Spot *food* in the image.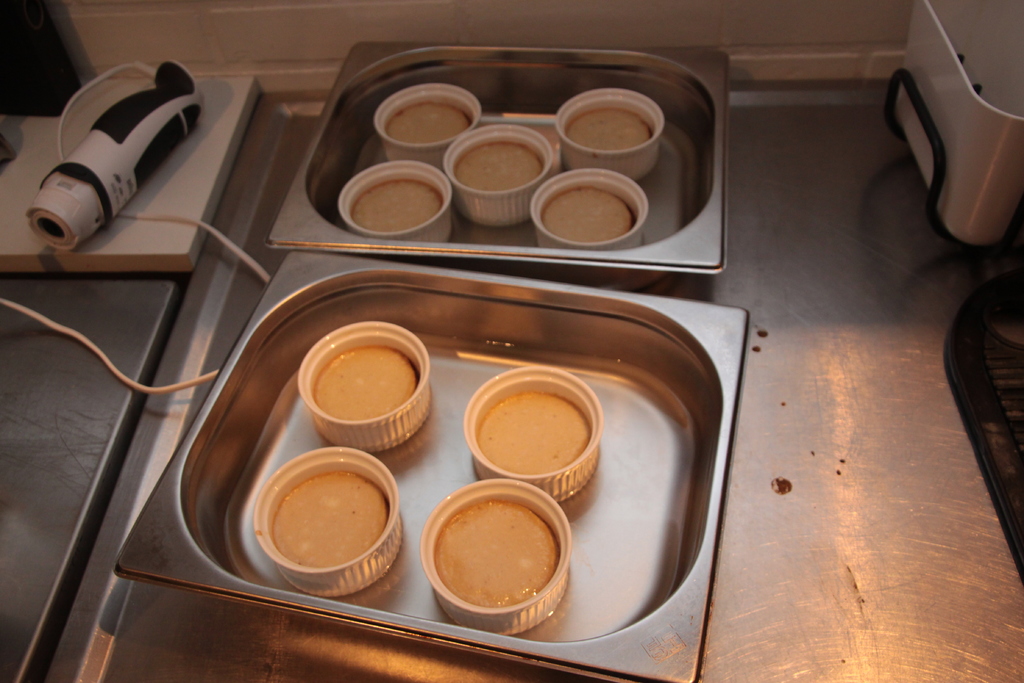
*food* found at locate(271, 470, 387, 568).
